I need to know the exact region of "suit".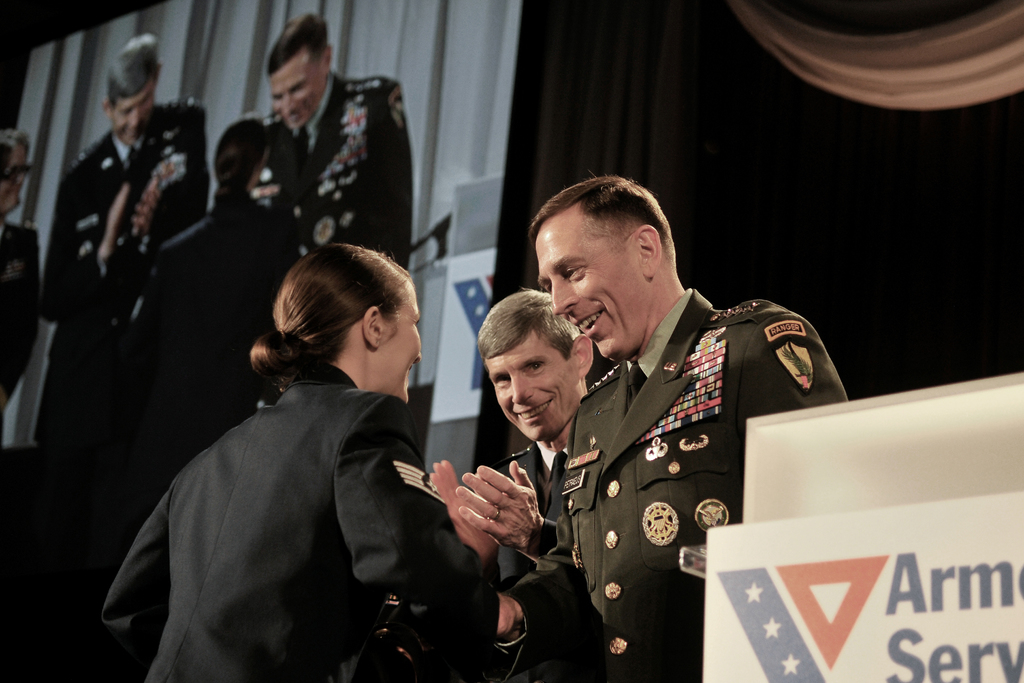
Region: [500, 447, 561, 581].
